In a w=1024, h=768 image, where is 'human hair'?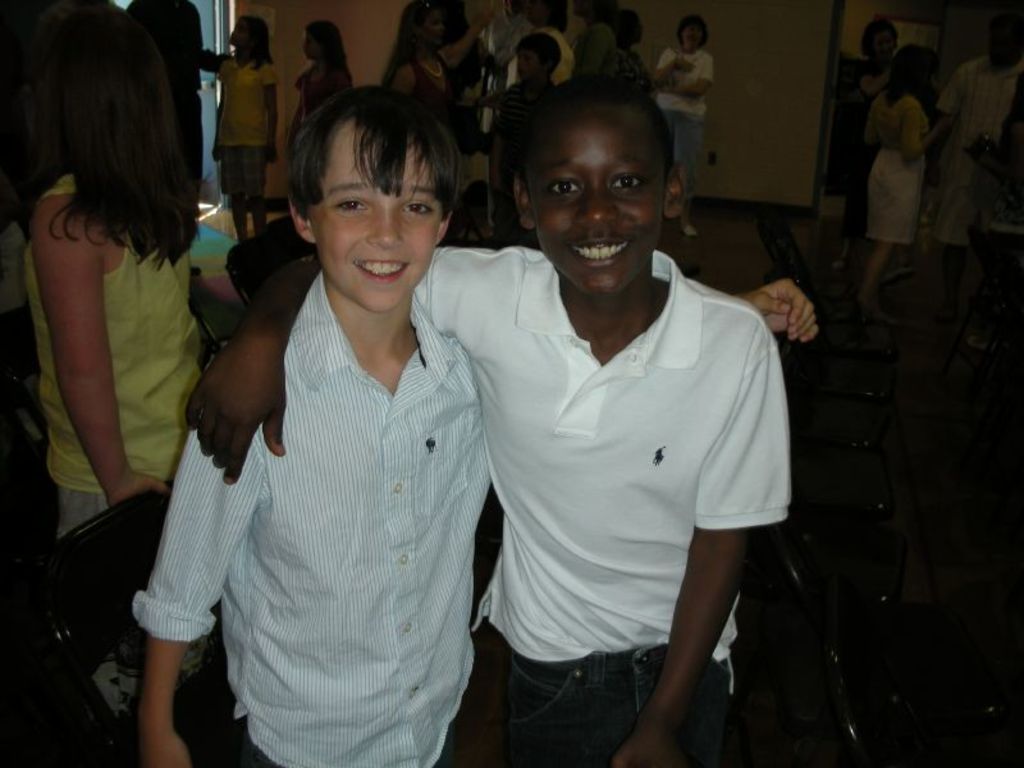
Rect(19, 9, 177, 291).
